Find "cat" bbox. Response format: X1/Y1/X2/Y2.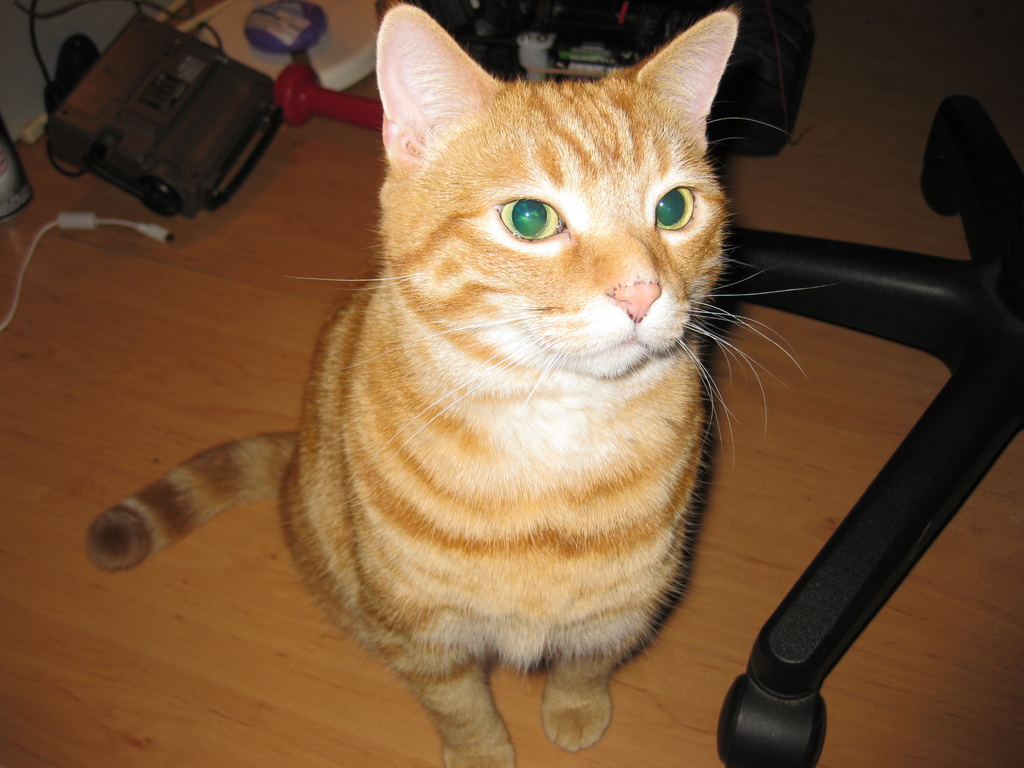
88/9/815/765.
